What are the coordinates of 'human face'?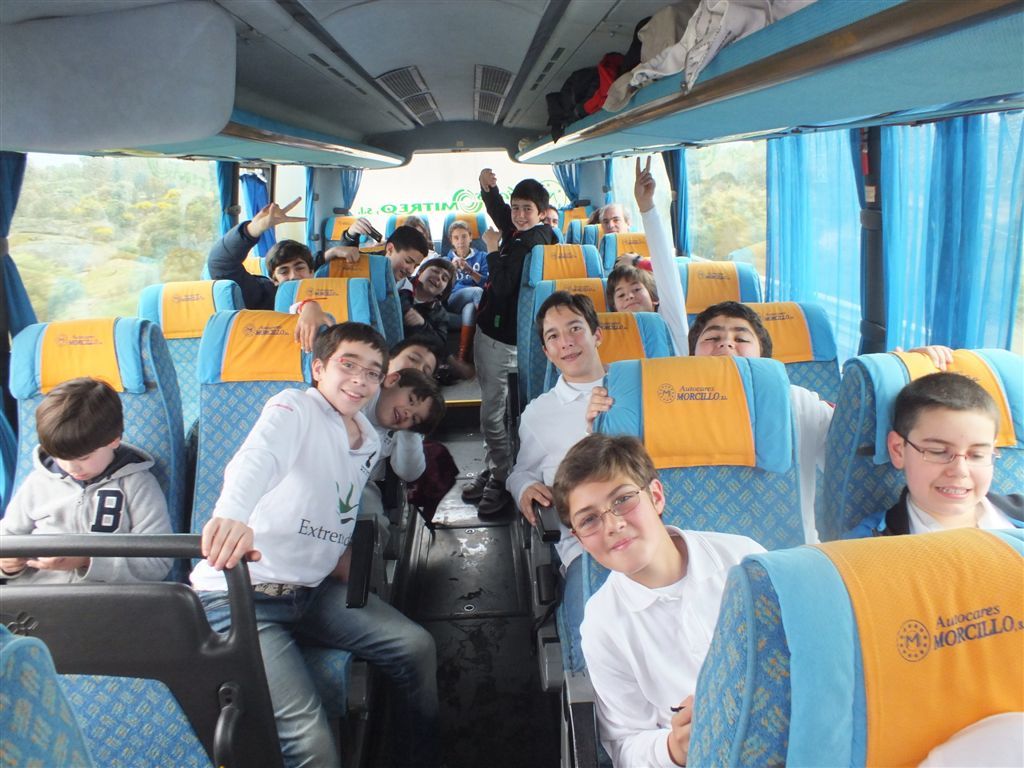
x1=902, y1=407, x2=997, y2=516.
